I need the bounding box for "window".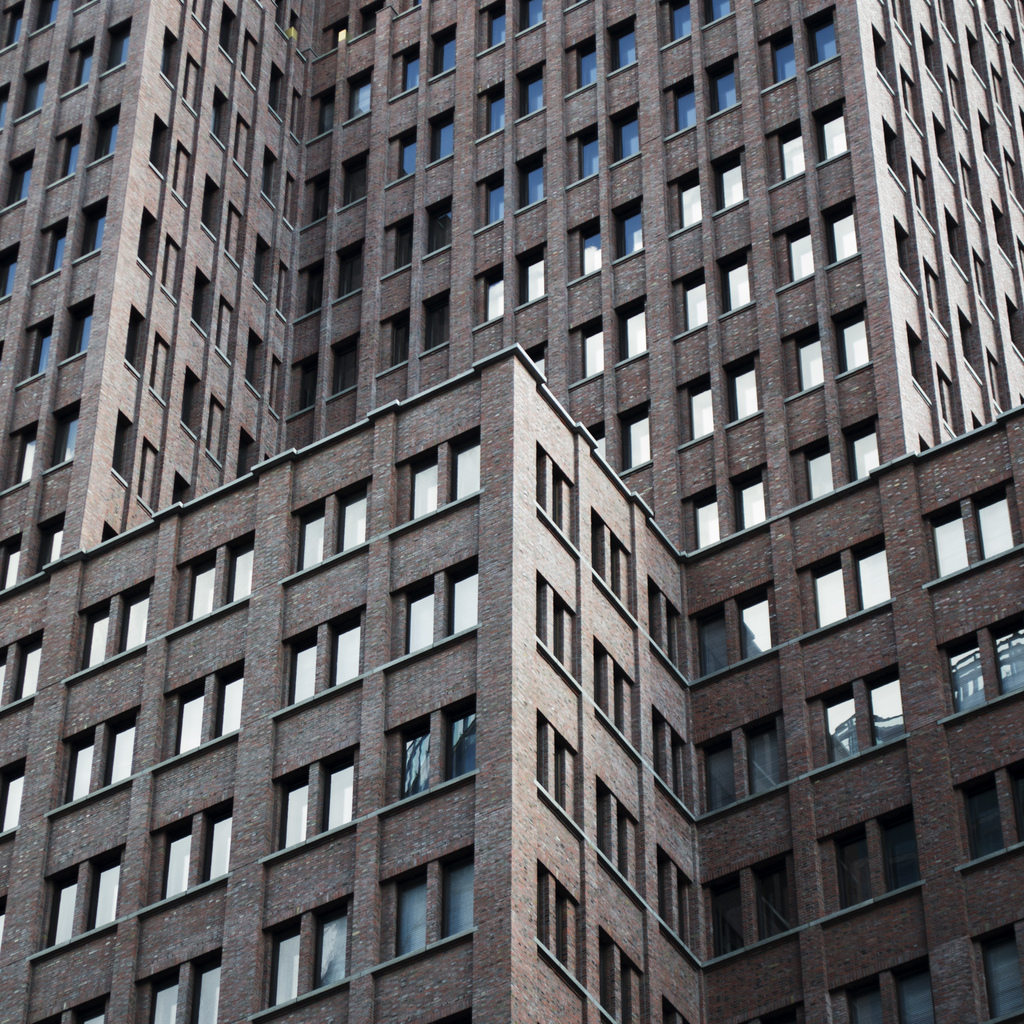
Here it is: <region>825, 669, 909, 758</region>.
